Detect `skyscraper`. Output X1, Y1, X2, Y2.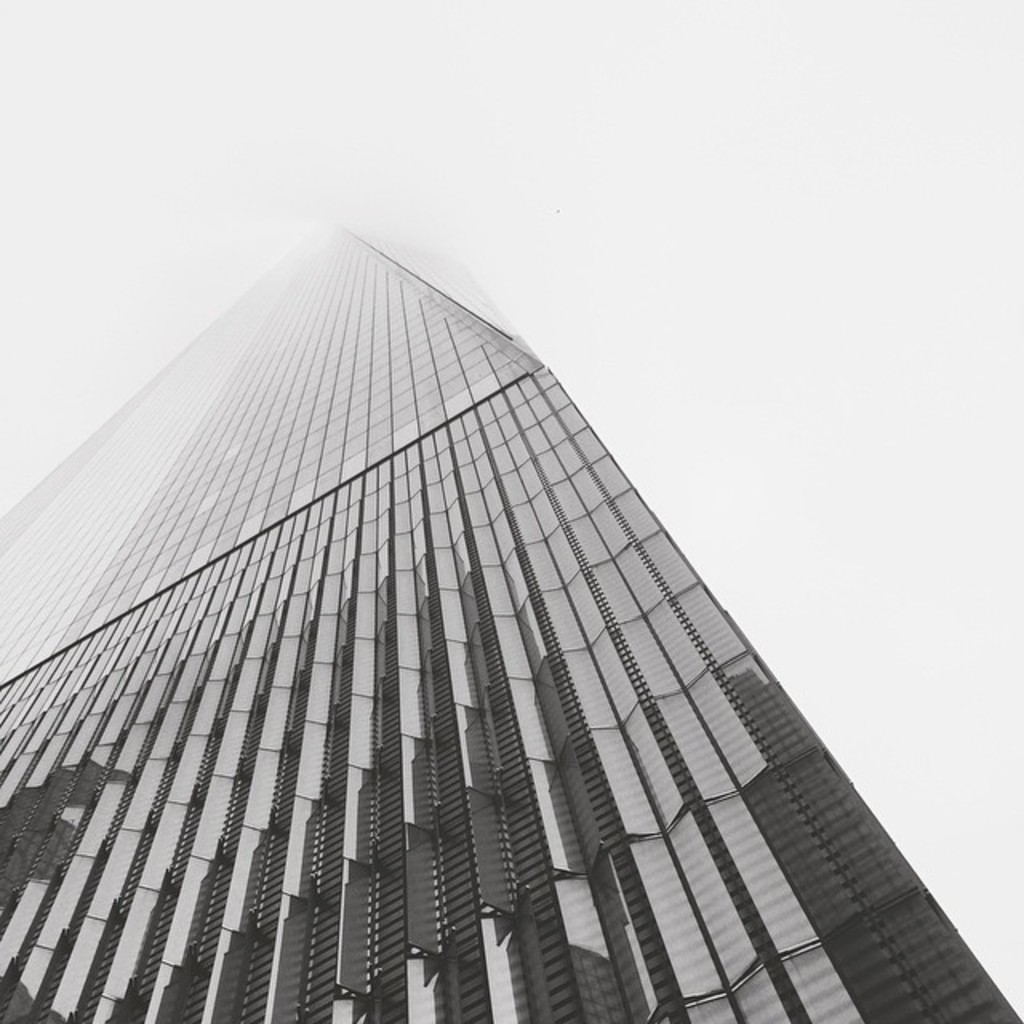
37, 243, 1023, 1023.
